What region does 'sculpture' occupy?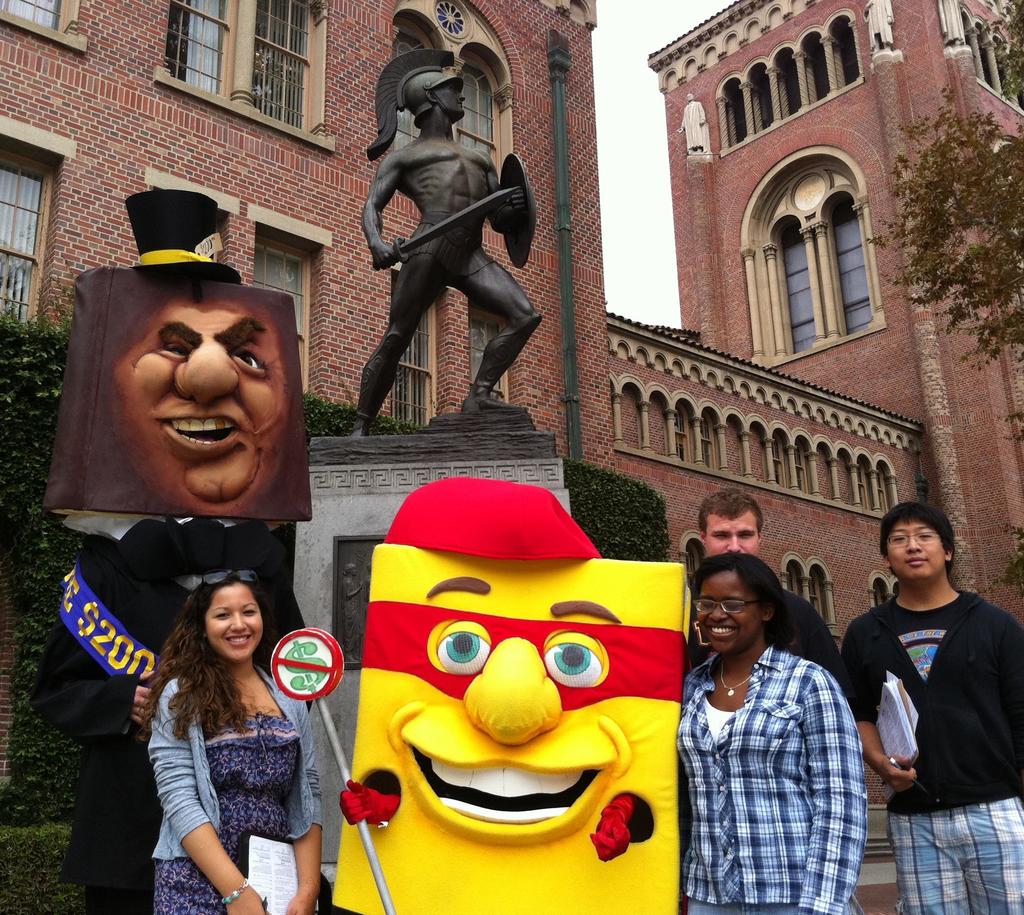
(left=335, top=36, right=547, bottom=451).
